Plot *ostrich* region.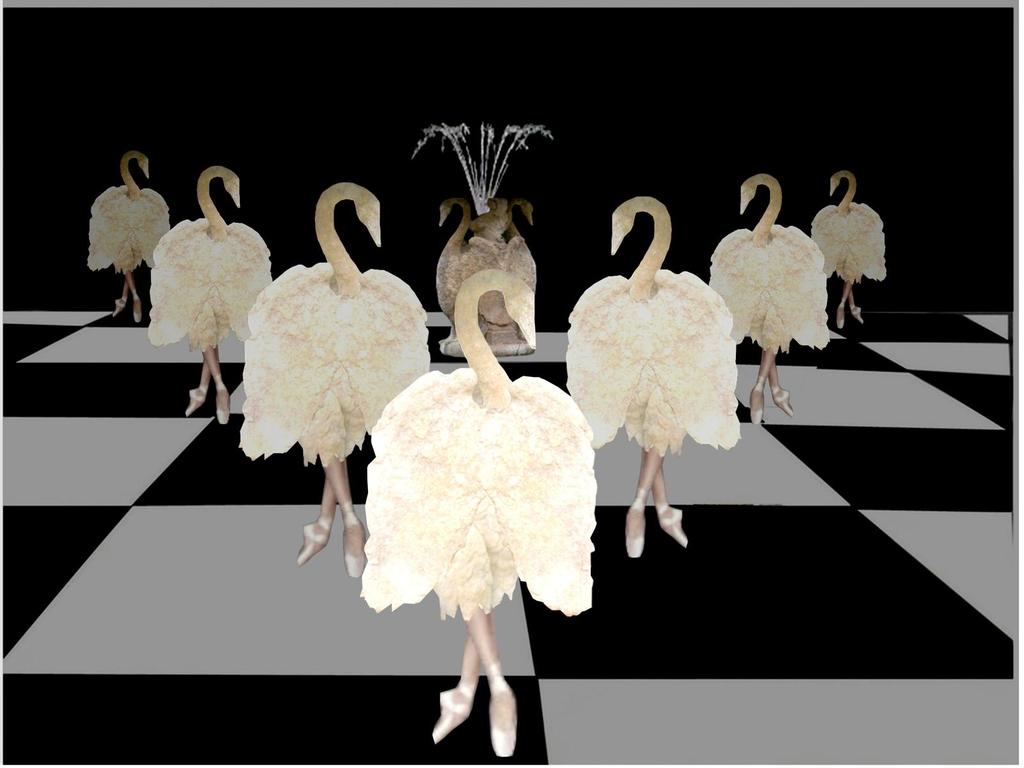
Plotted at <bbox>360, 262, 606, 756</bbox>.
